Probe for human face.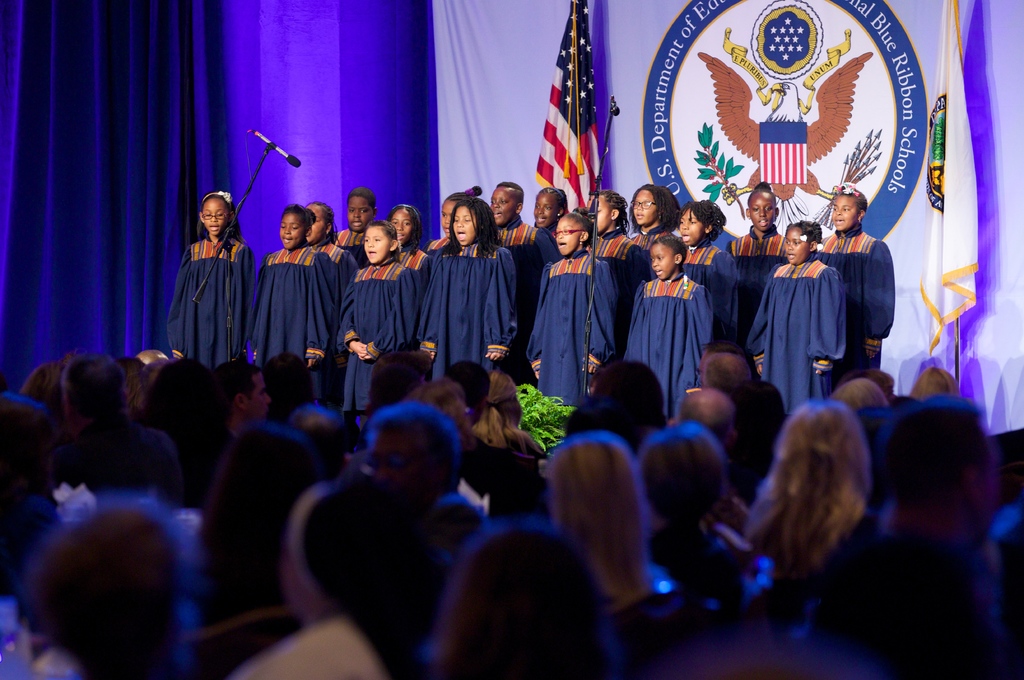
Probe result: box=[197, 201, 227, 233].
